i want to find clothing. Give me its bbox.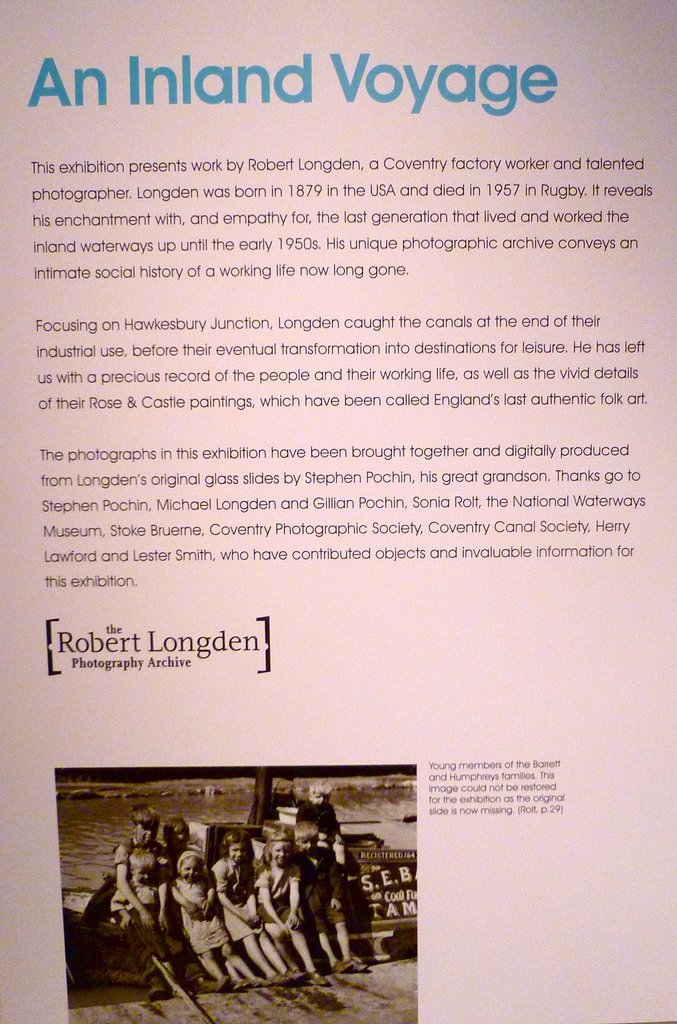
294:797:334:837.
